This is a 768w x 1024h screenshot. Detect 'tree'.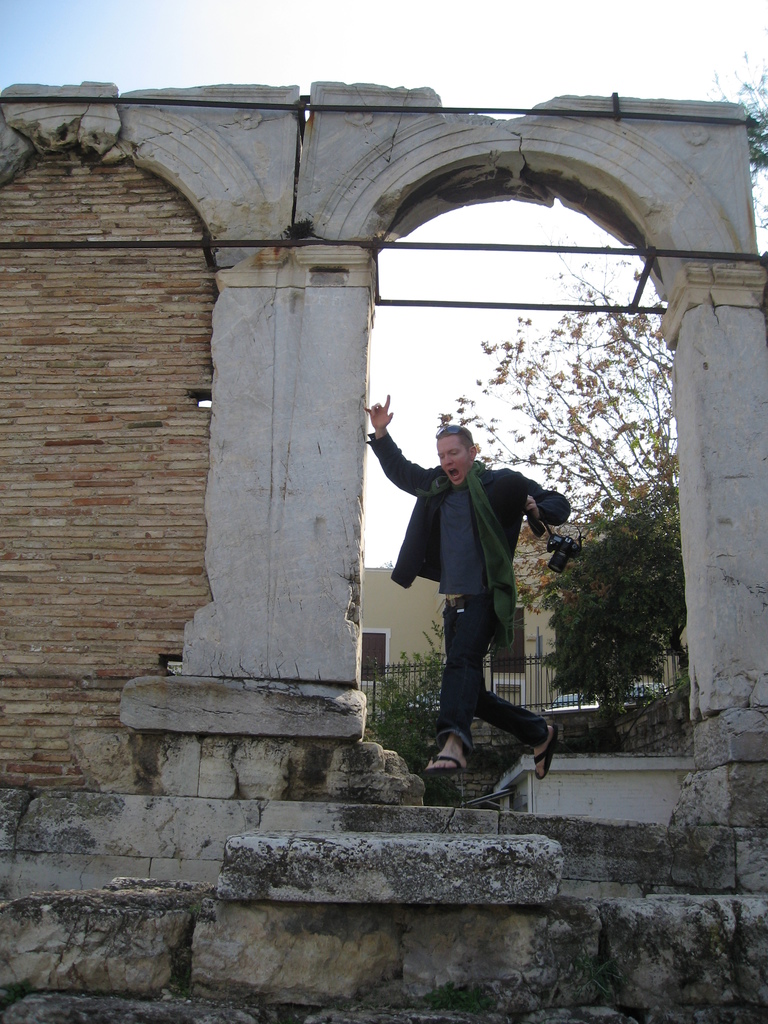
left=364, top=616, right=467, bottom=812.
